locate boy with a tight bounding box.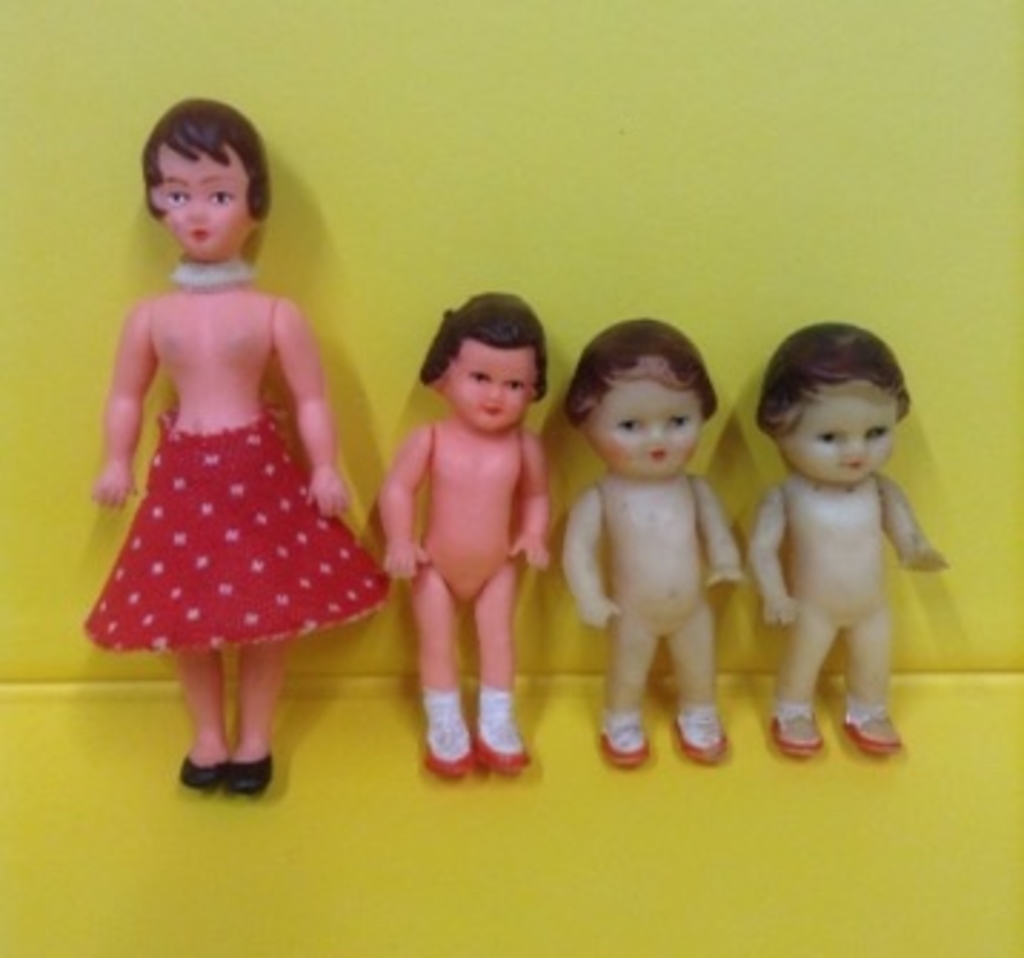
541 317 761 769.
